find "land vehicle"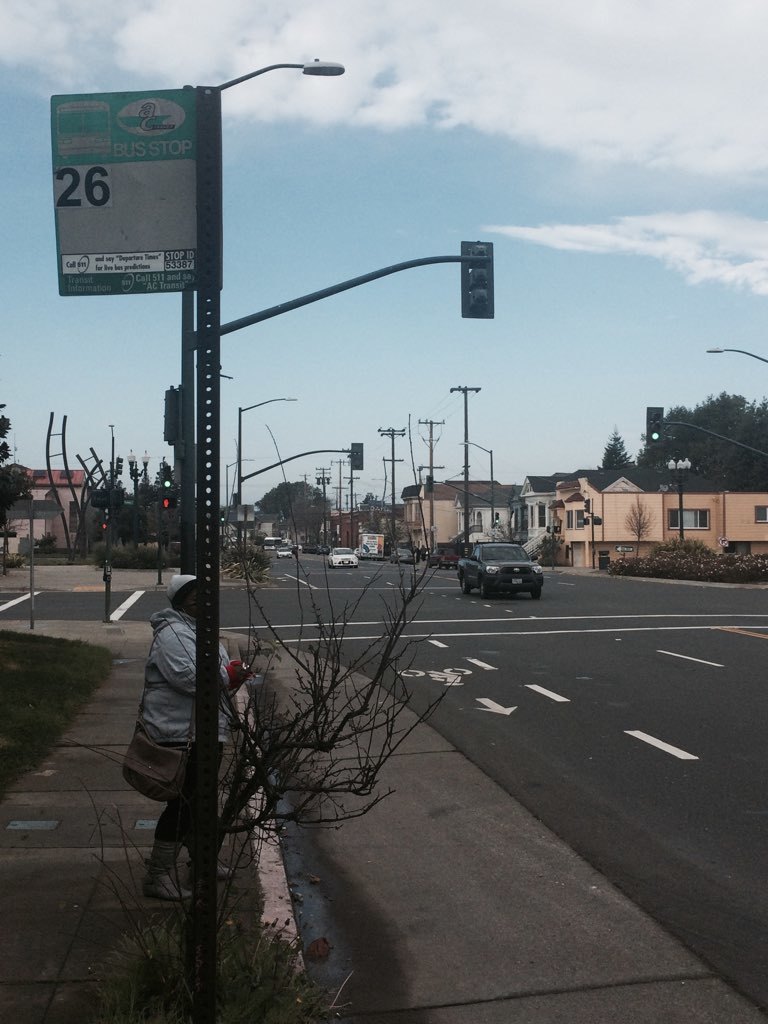
(298, 539, 316, 555)
